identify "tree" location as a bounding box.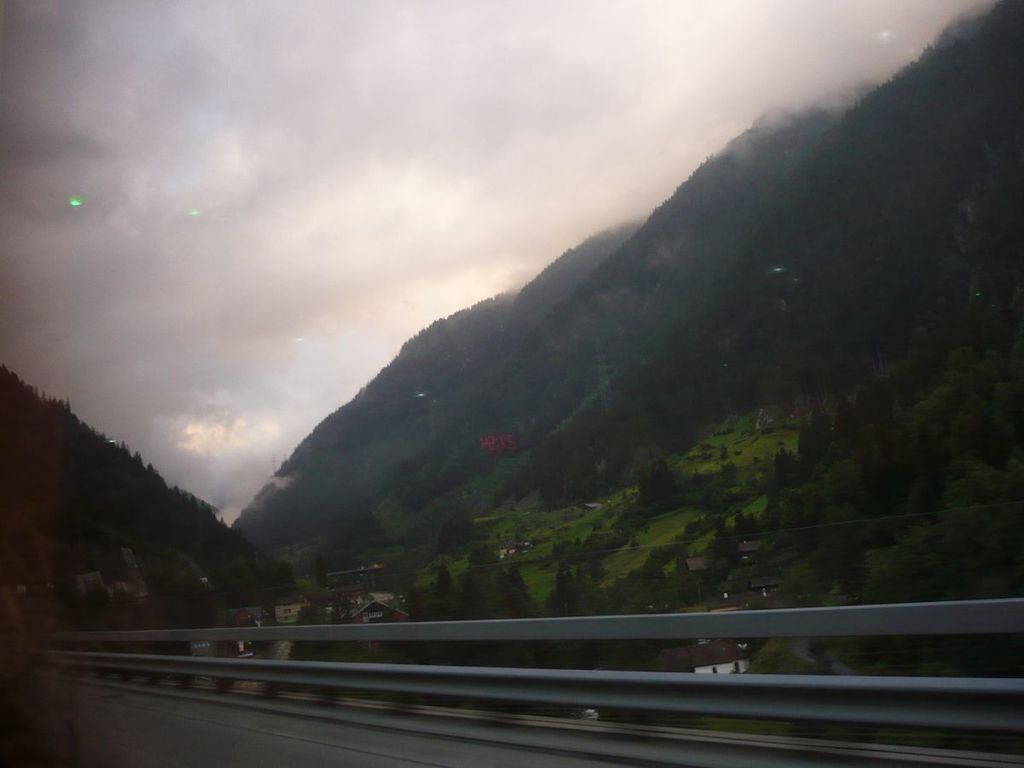
detection(631, 539, 670, 603).
